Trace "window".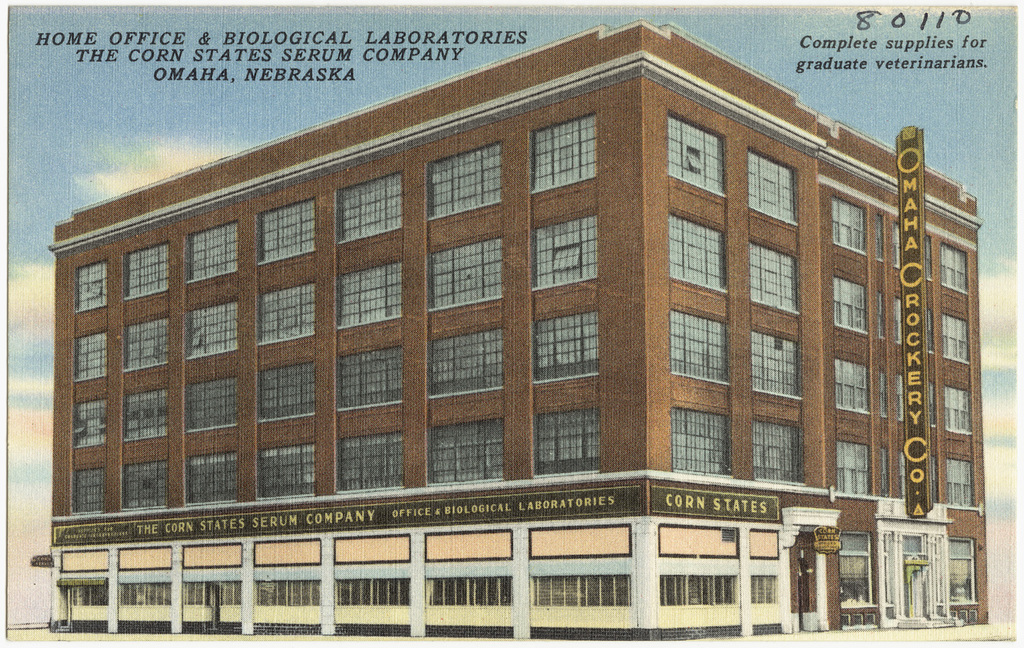
Traced to rect(945, 382, 971, 441).
